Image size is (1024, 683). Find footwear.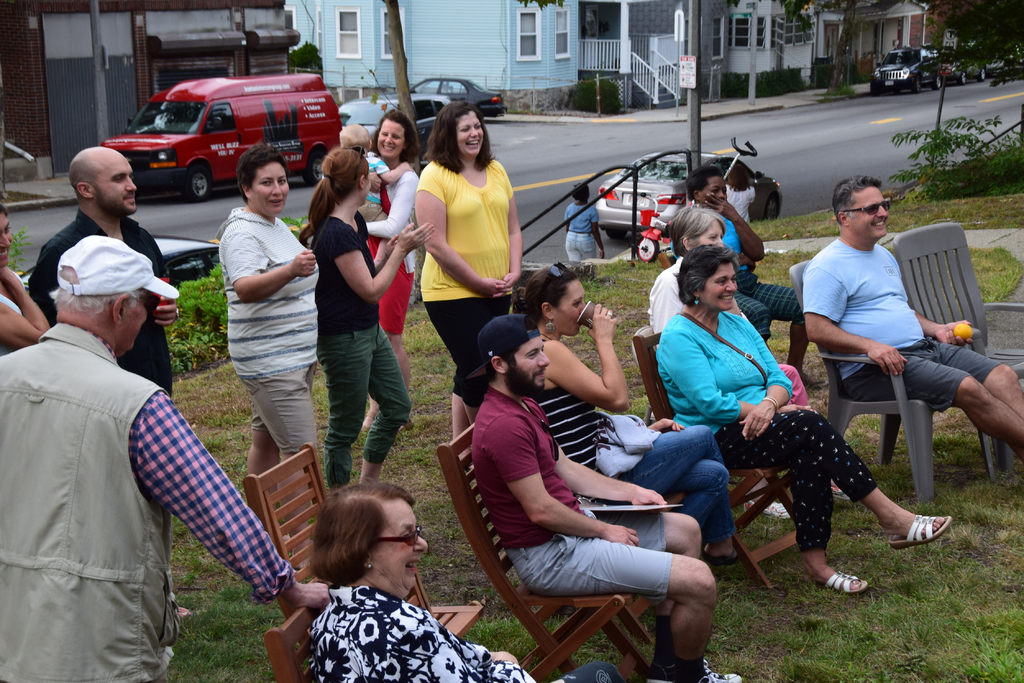
left=651, top=664, right=676, bottom=682.
